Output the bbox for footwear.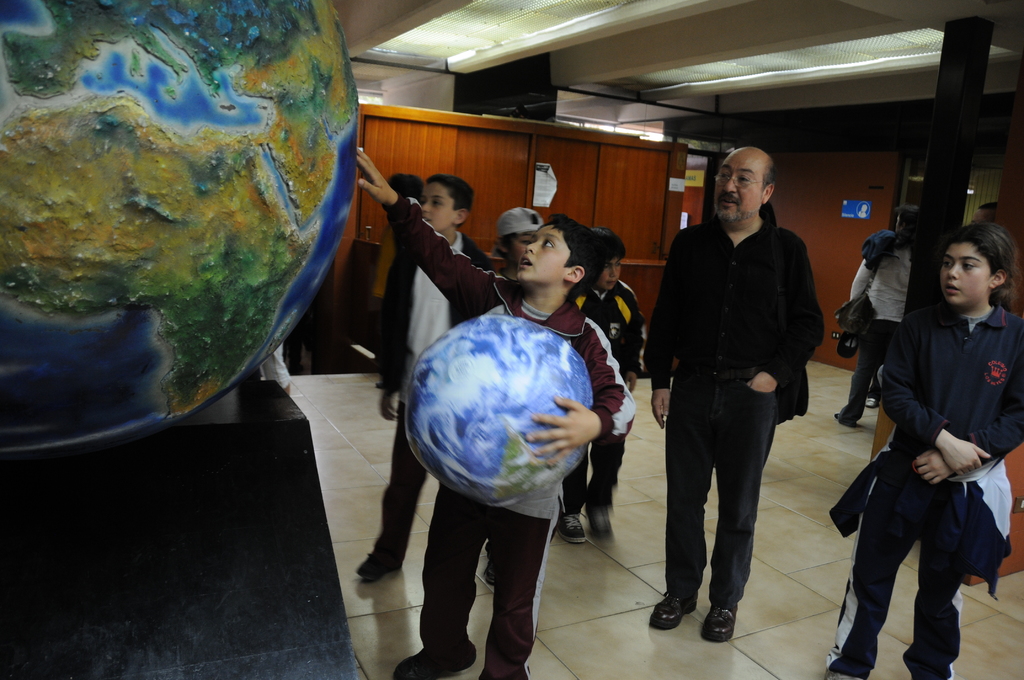
detection(356, 546, 401, 588).
